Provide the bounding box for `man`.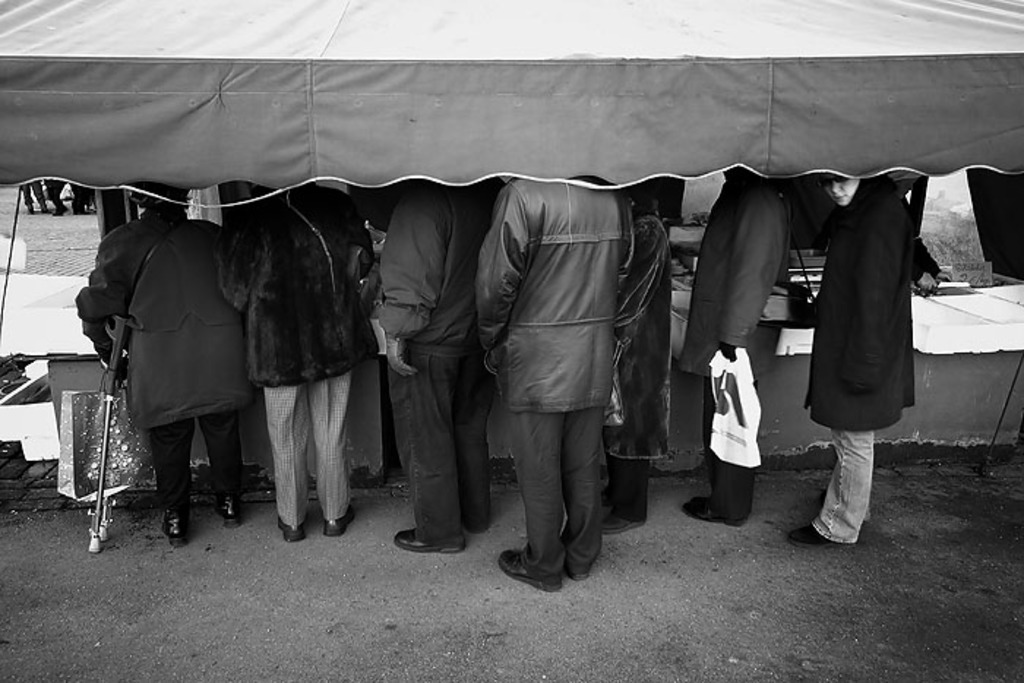
region(45, 180, 73, 216).
